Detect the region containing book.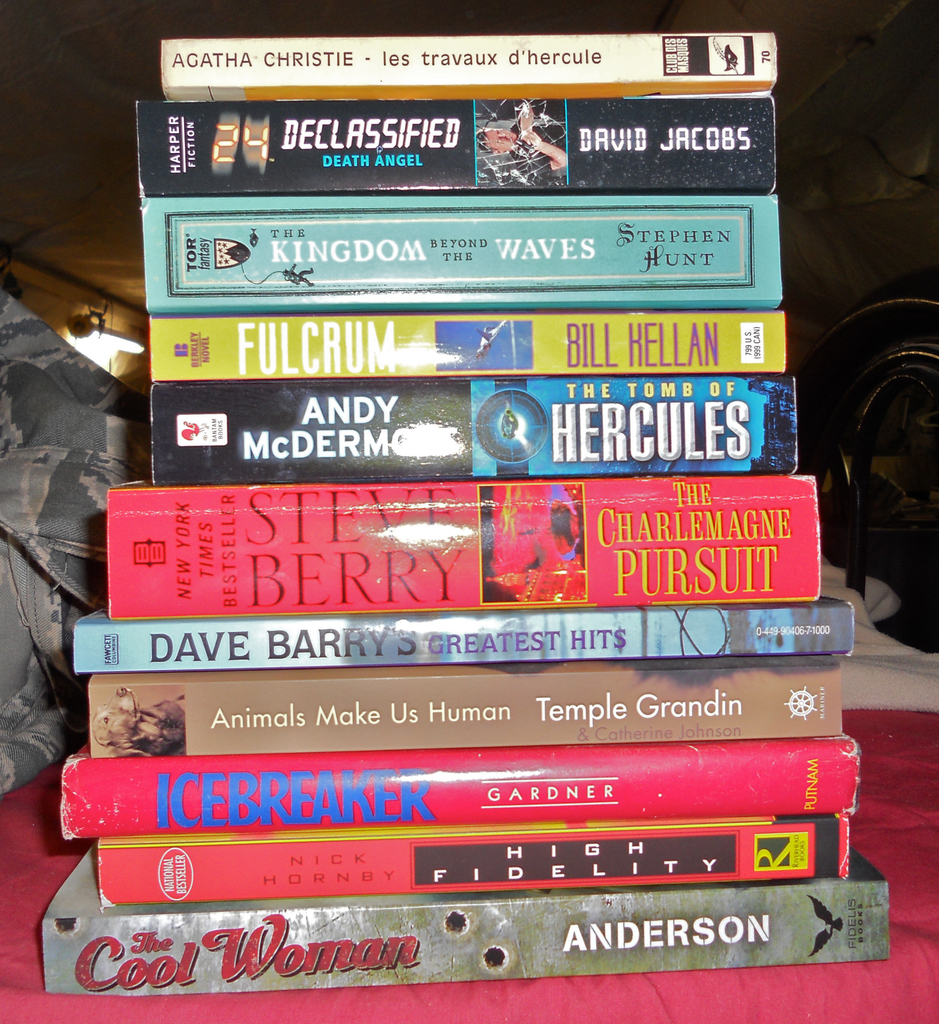
[147,378,807,492].
